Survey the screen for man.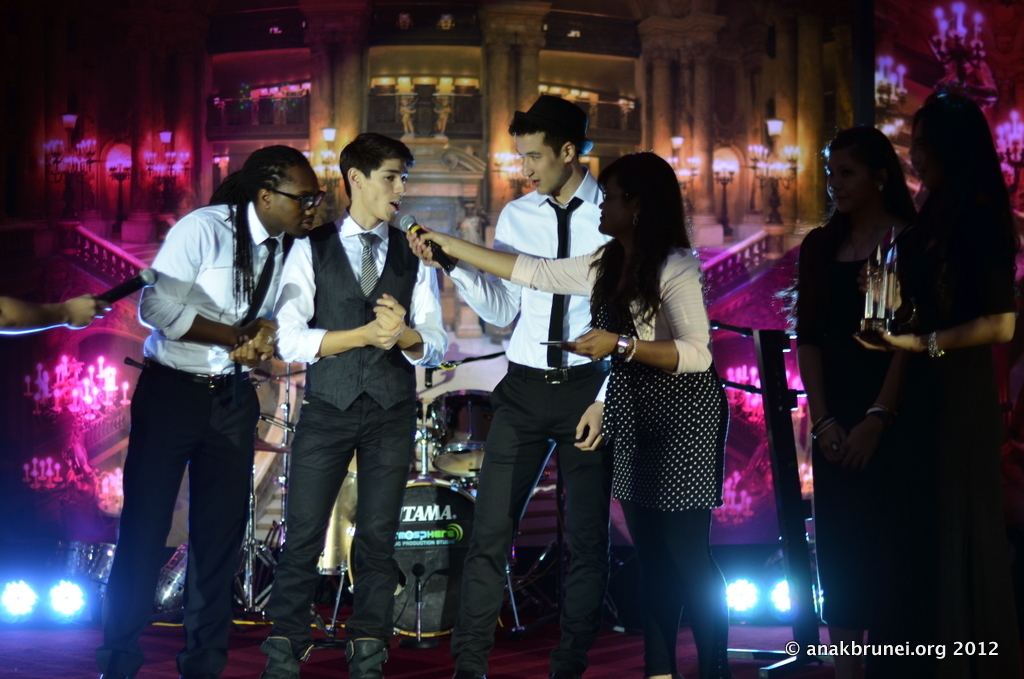
Survey found: [257,130,452,678].
